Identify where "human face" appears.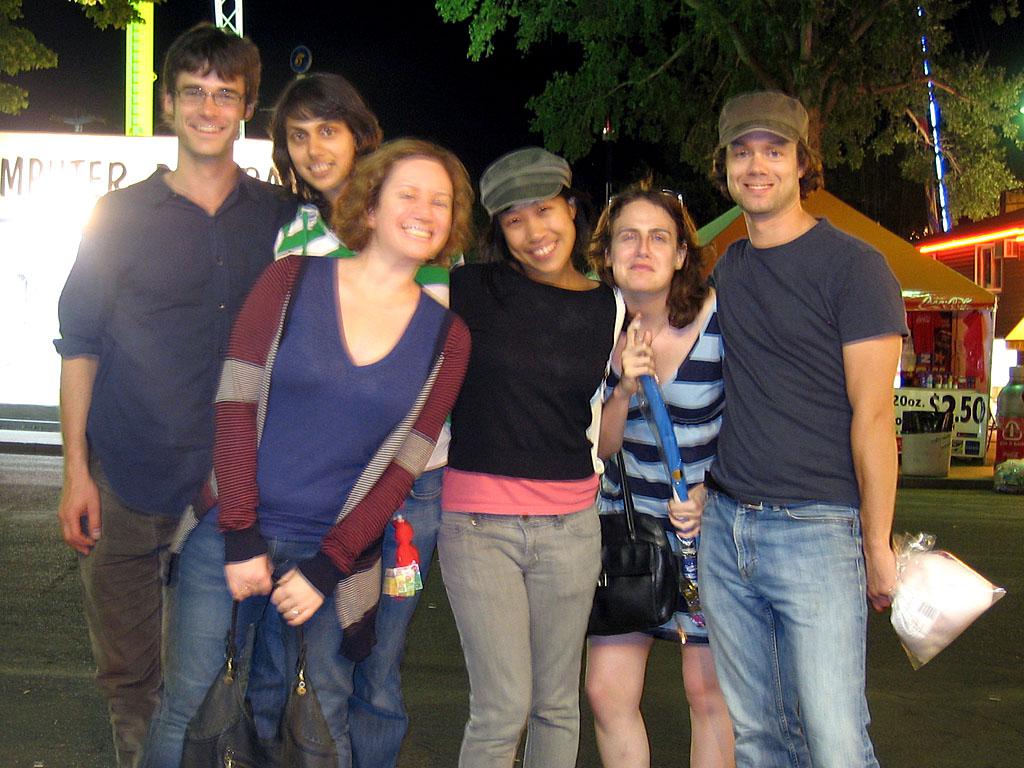
Appears at bbox=[501, 193, 576, 274].
